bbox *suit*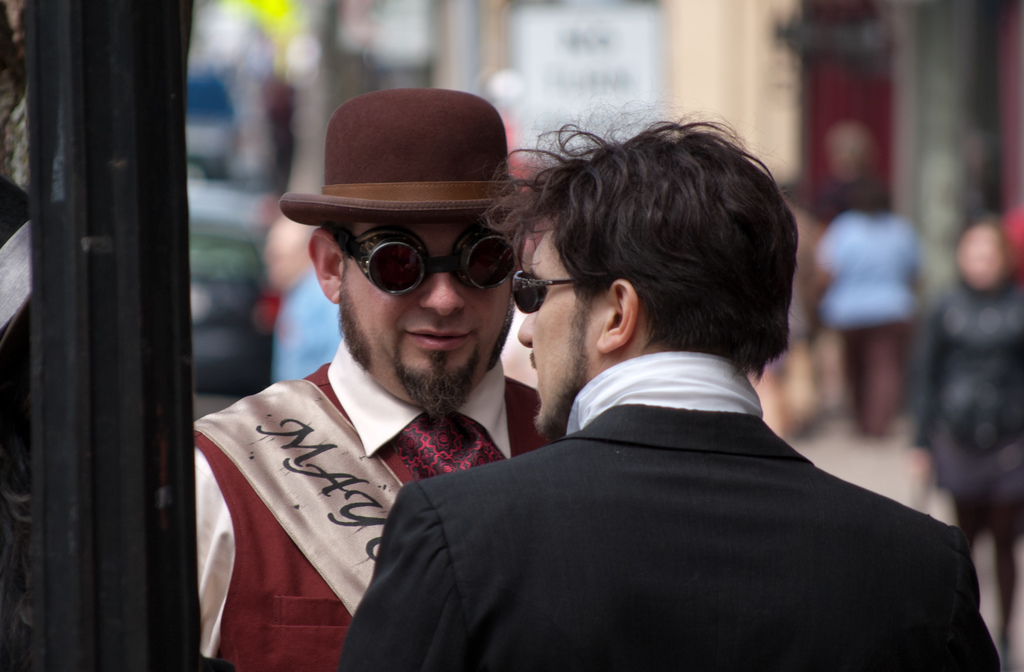
x1=336, y1=398, x2=1002, y2=671
